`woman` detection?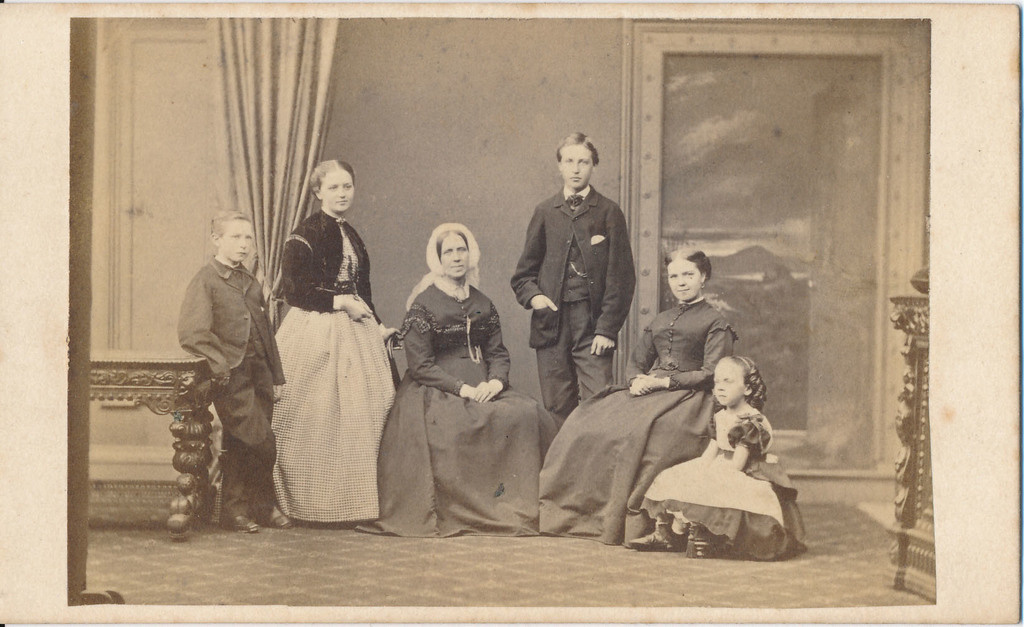
539:246:736:548
